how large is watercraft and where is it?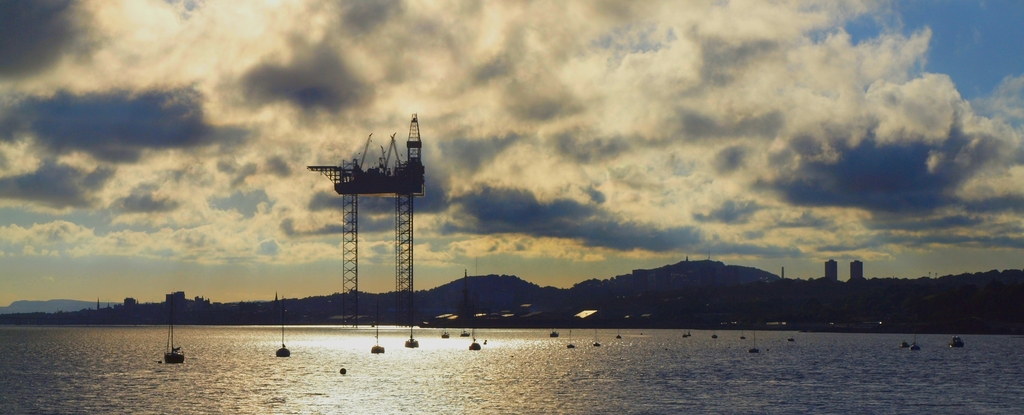
Bounding box: select_region(273, 306, 291, 357).
